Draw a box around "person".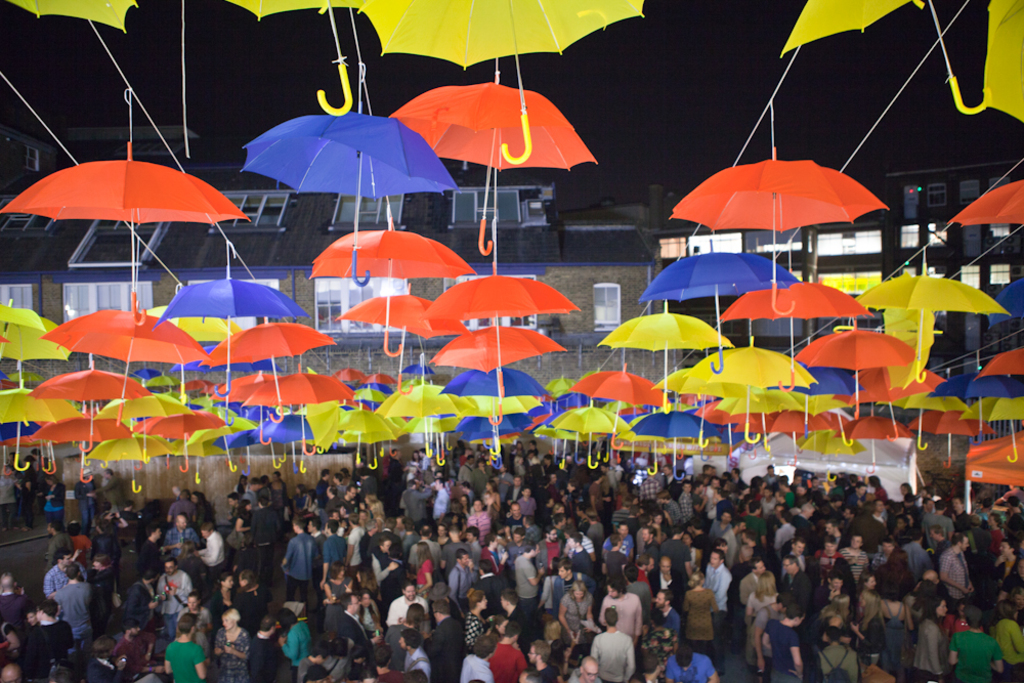
{"x1": 901, "y1": 498, "x2": 913, "y2": 516}.
